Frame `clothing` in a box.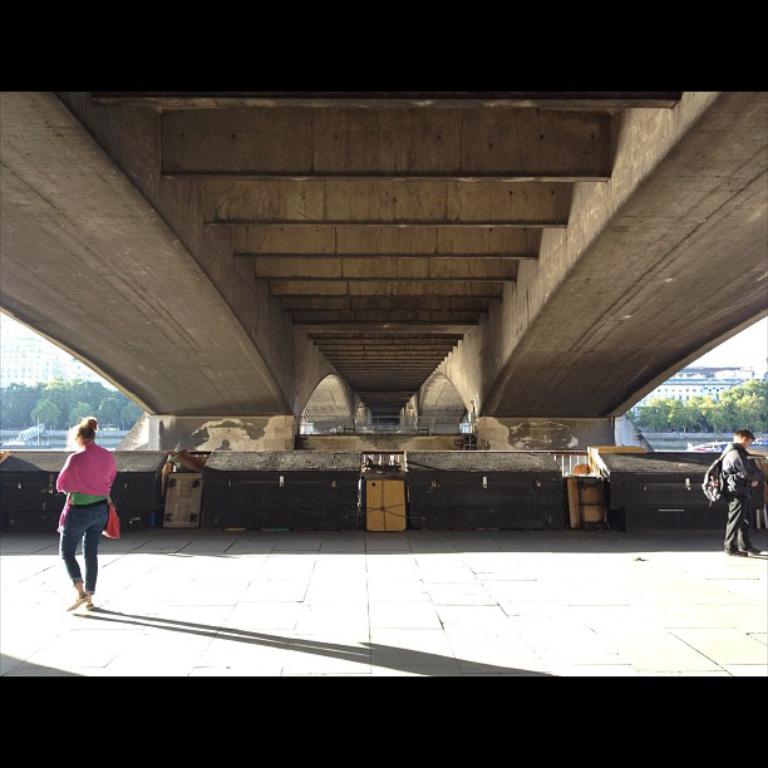
rect(49, 447, 131, 599).
